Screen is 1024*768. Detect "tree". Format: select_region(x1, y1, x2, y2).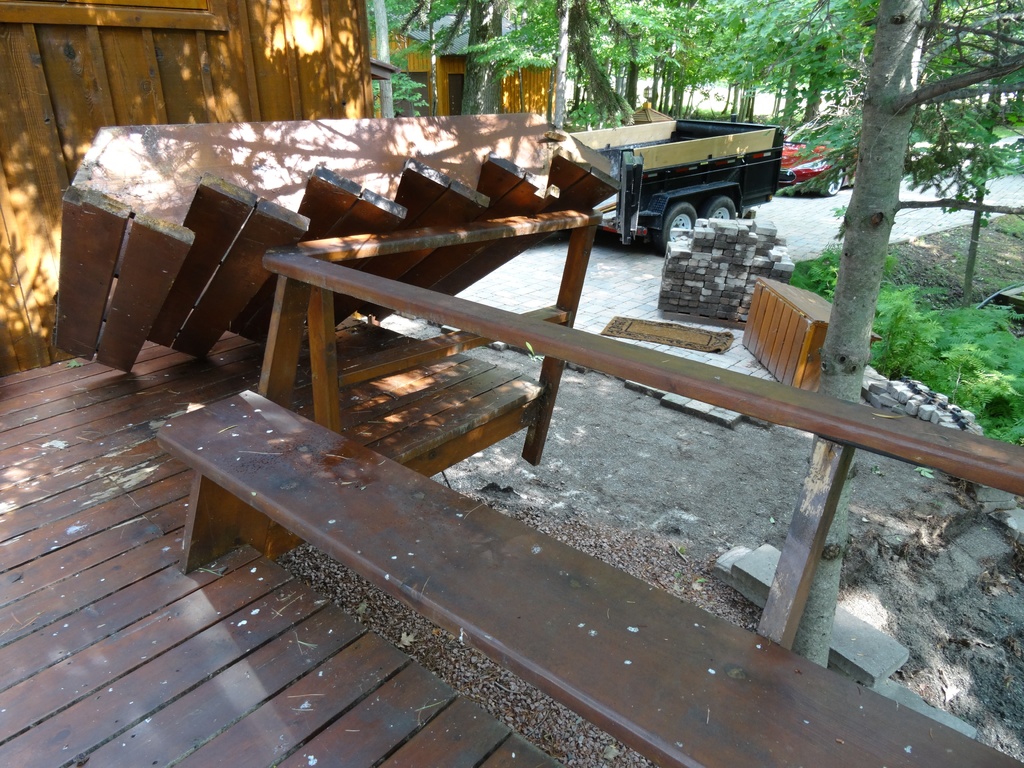
select_region(815, 0, 1023, 401).
